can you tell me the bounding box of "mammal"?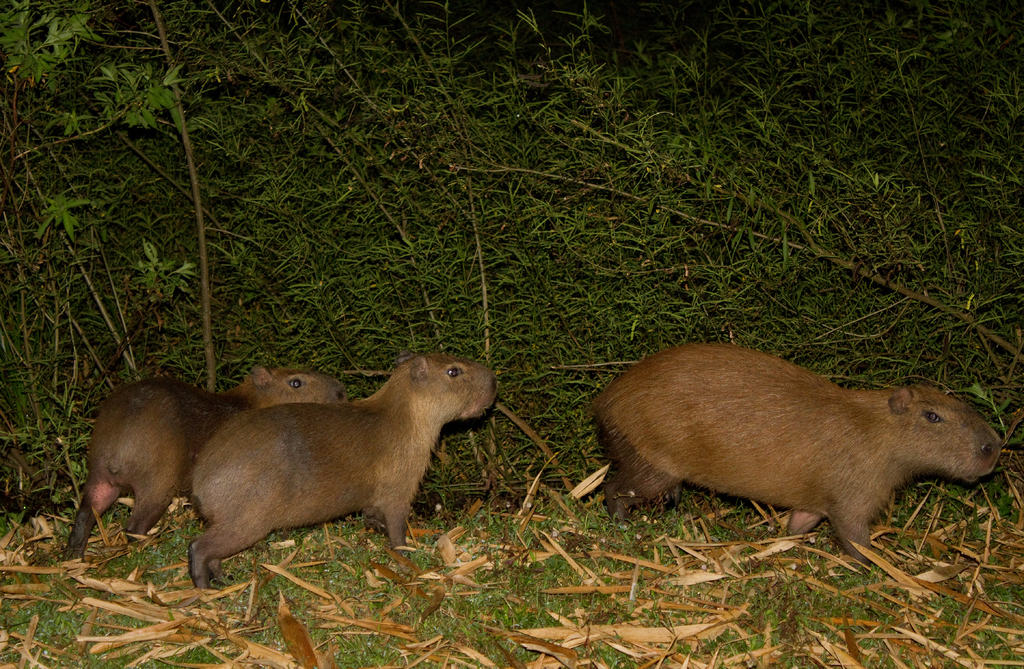
58,376,345,560.
